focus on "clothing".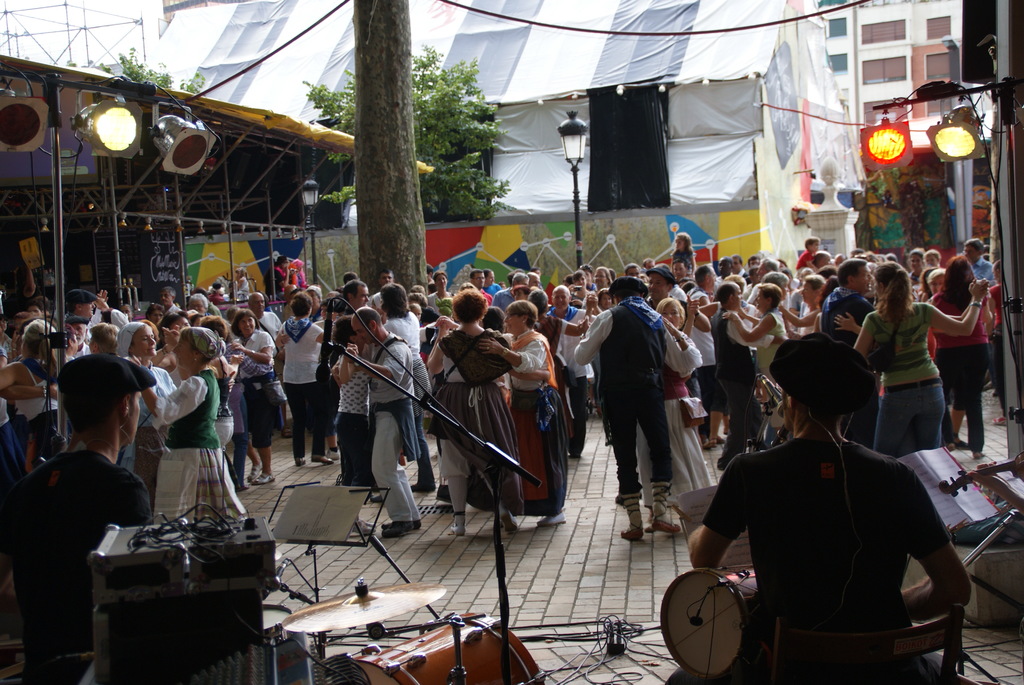
Focused at Rect(670, 427, 952, 684).
